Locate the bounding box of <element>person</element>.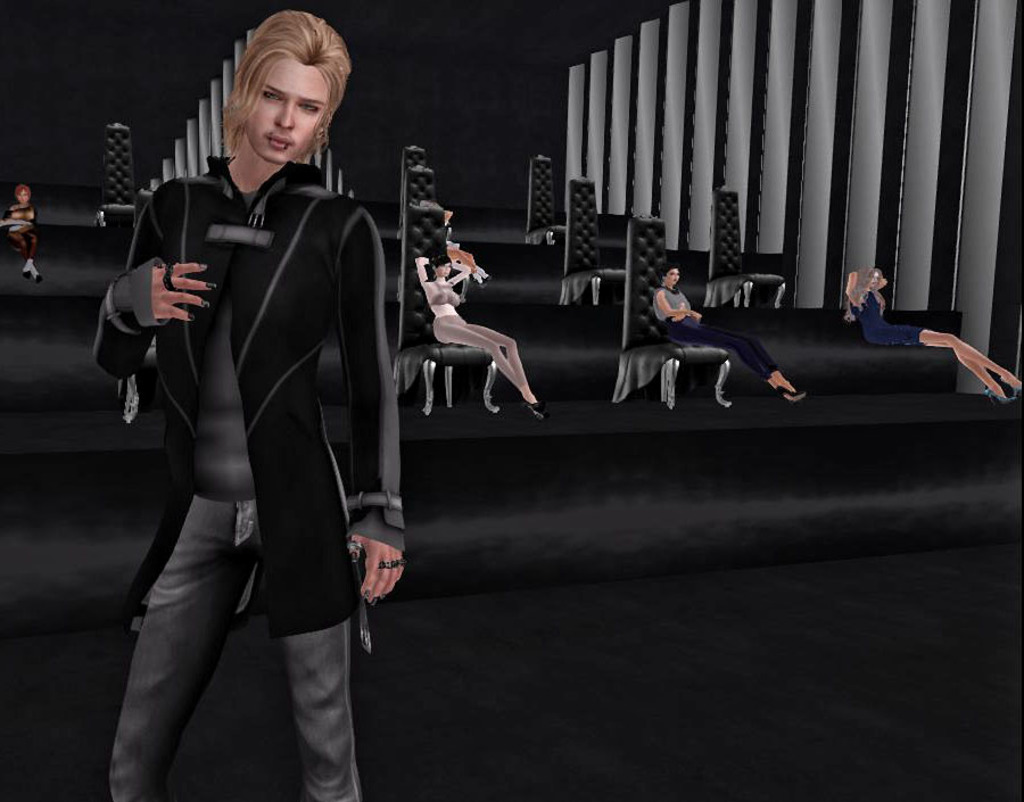
Bounding box: box(654, 253, 808, 405).
